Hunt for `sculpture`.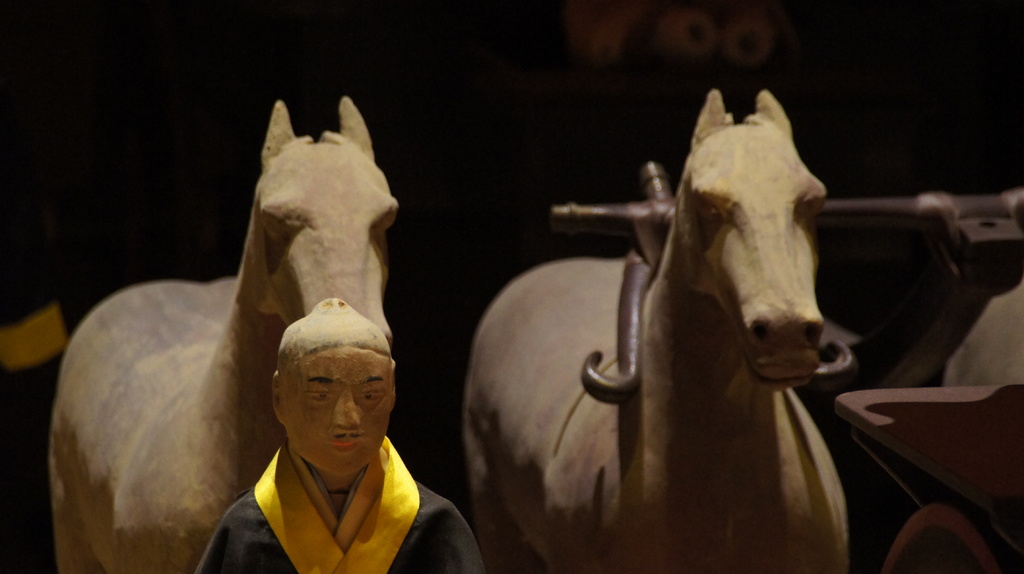
Hunted down at <region>196, 295, 479, 573</region>.
